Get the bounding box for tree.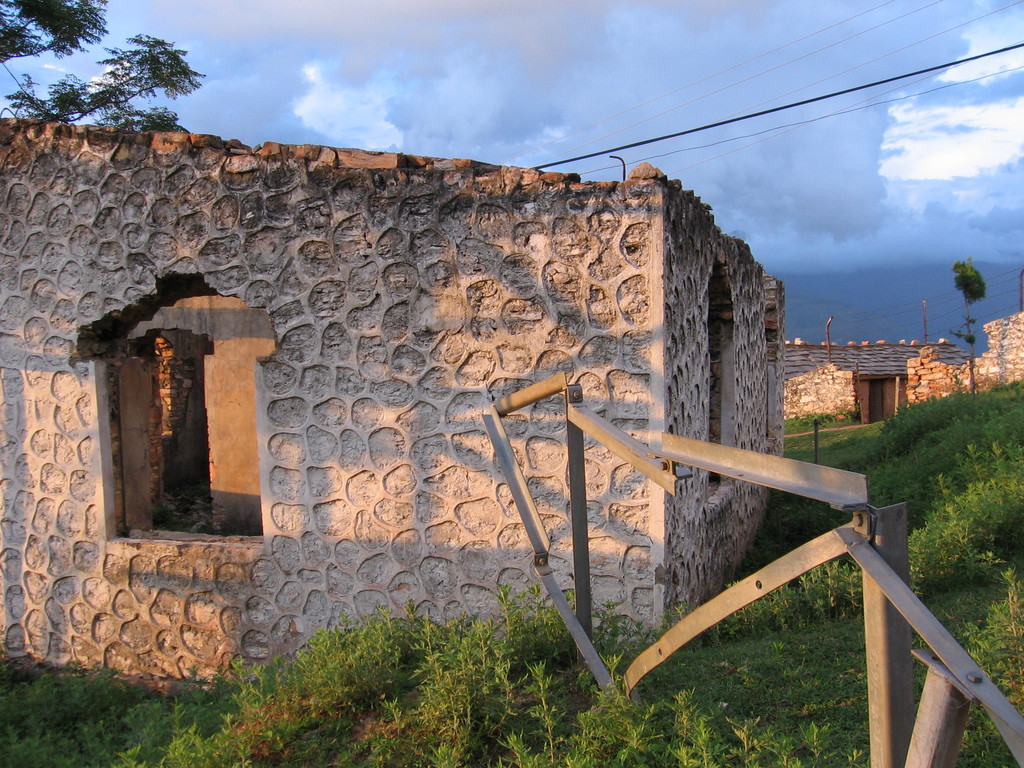
rect(0, 0, 123, 60).
